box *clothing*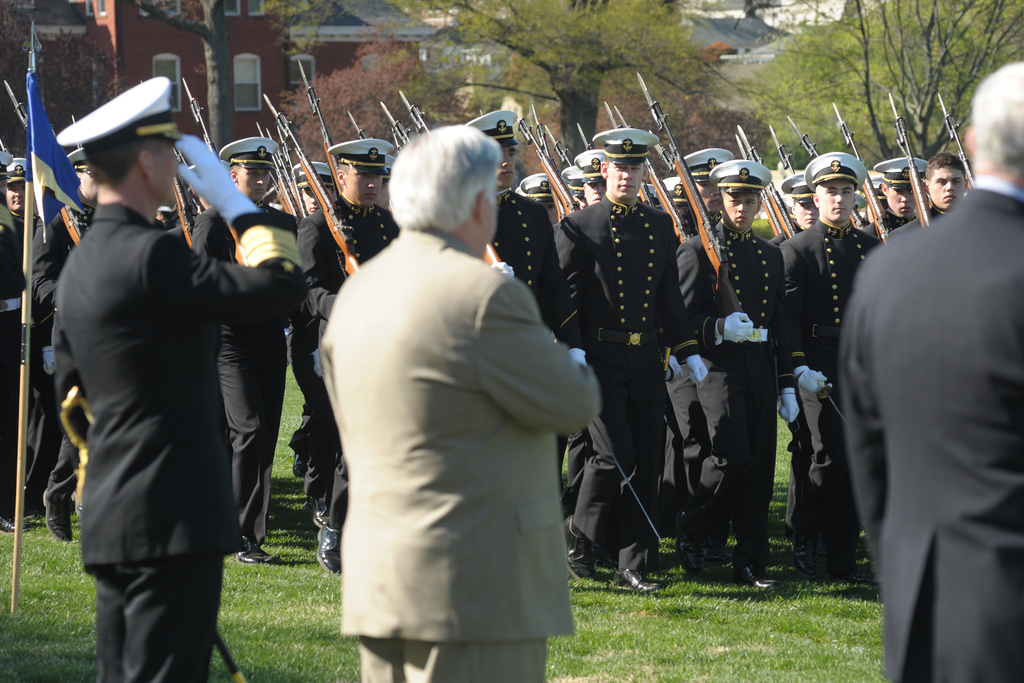
833,174,1023,682
